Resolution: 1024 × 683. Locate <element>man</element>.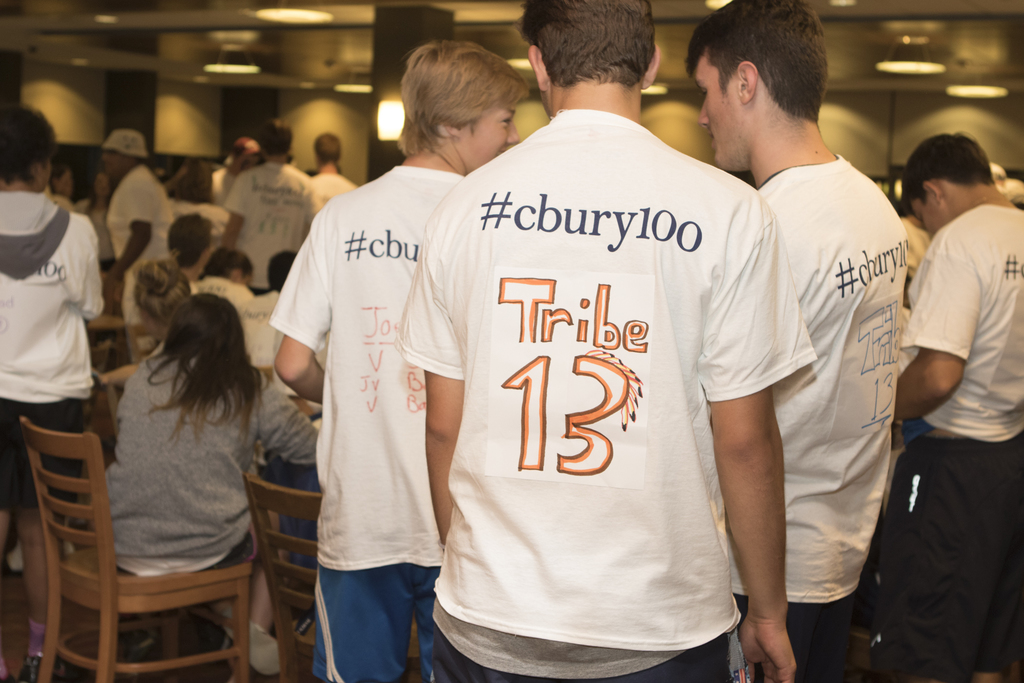
crop(95, 130, 177, 369).
